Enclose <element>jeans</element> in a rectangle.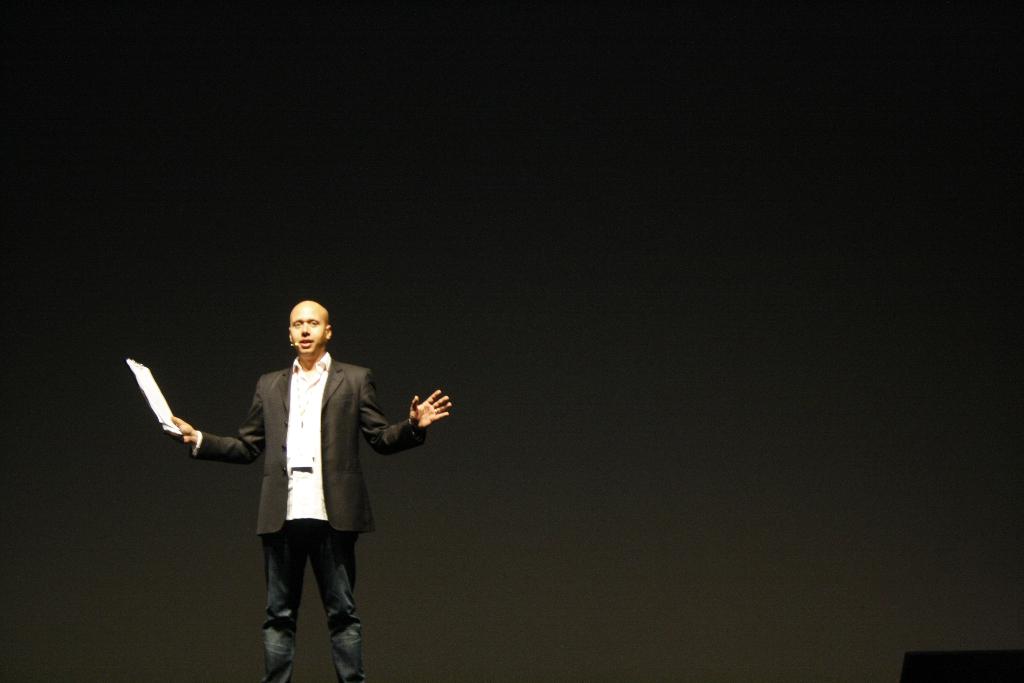
(x1=263, y1=513, x2=373, y2=673).
